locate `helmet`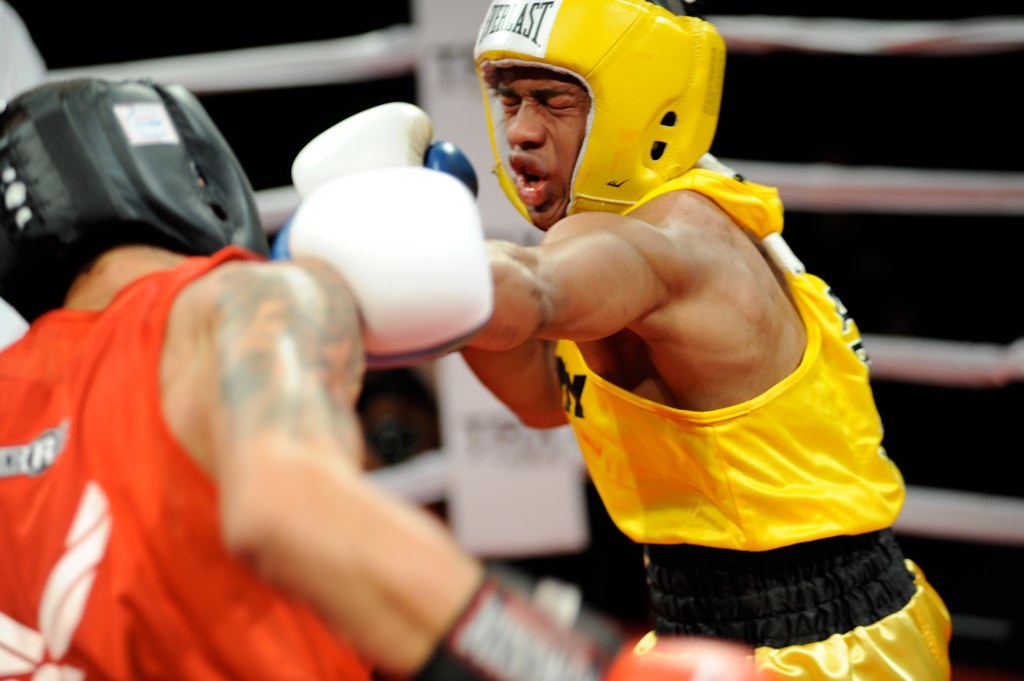
left=0, top=78, right=271, bottom=321
